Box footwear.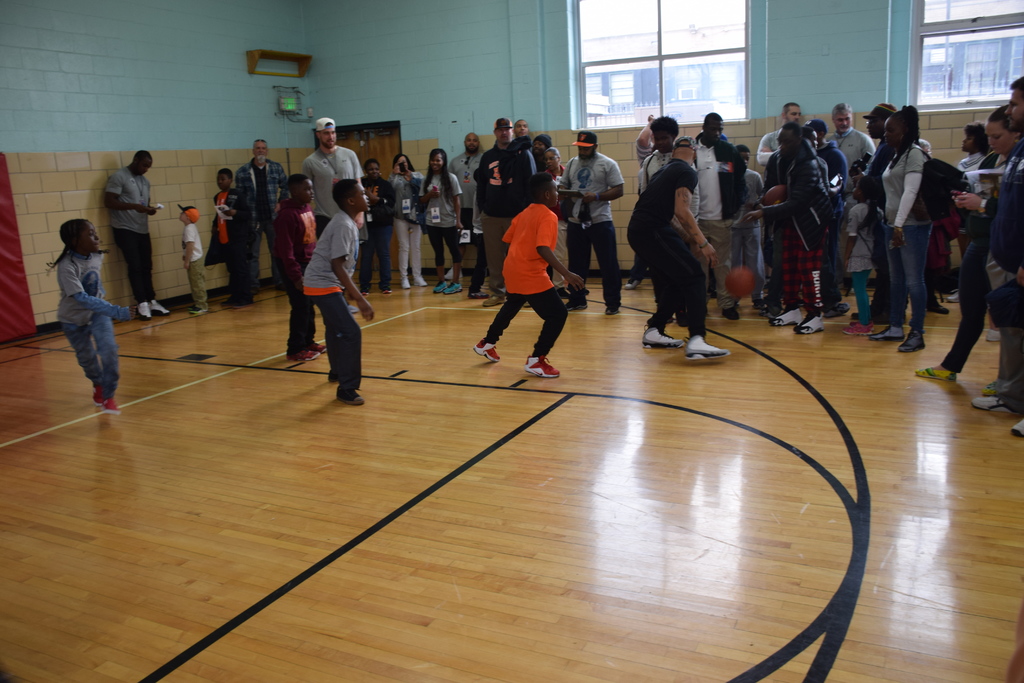
870:324:902:339.
